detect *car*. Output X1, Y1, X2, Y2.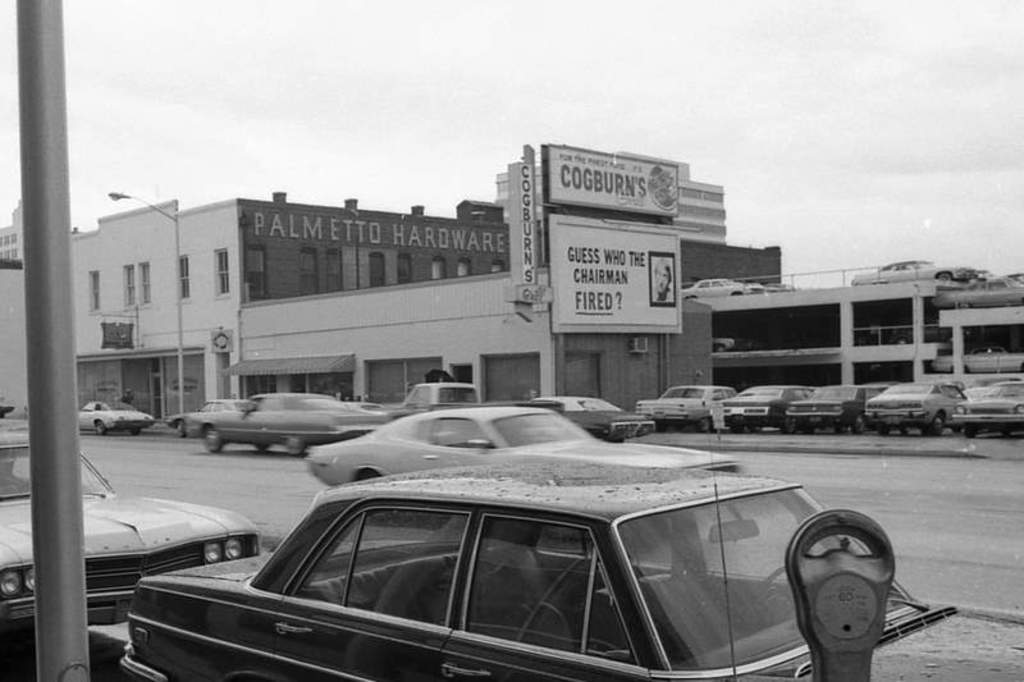
681, 278, 763, 298.
